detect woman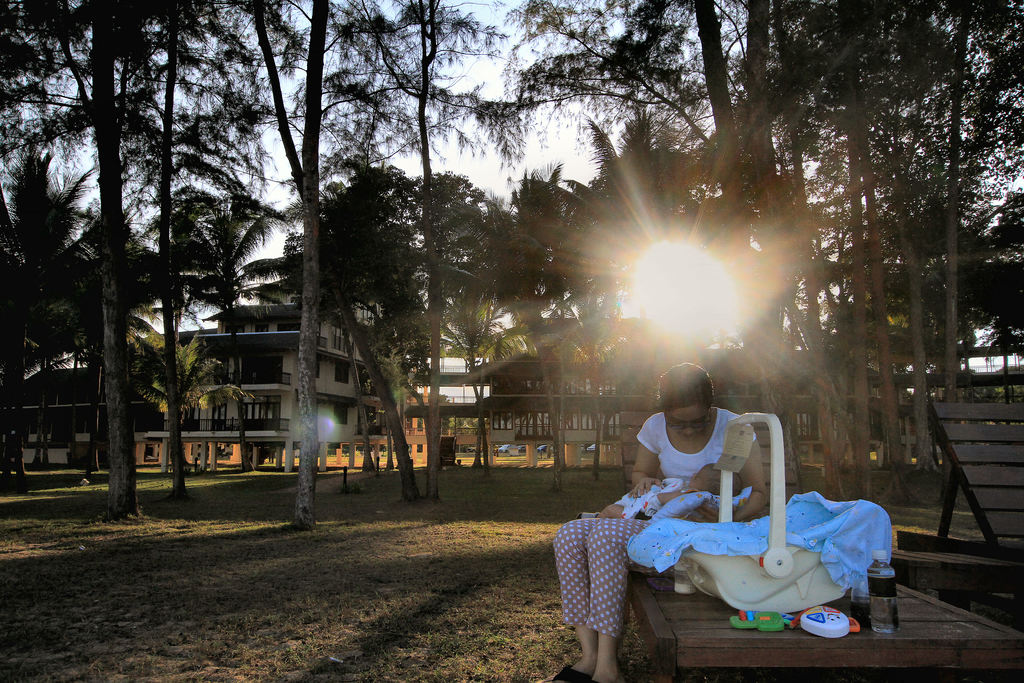
[528, 370, 780, 680]
